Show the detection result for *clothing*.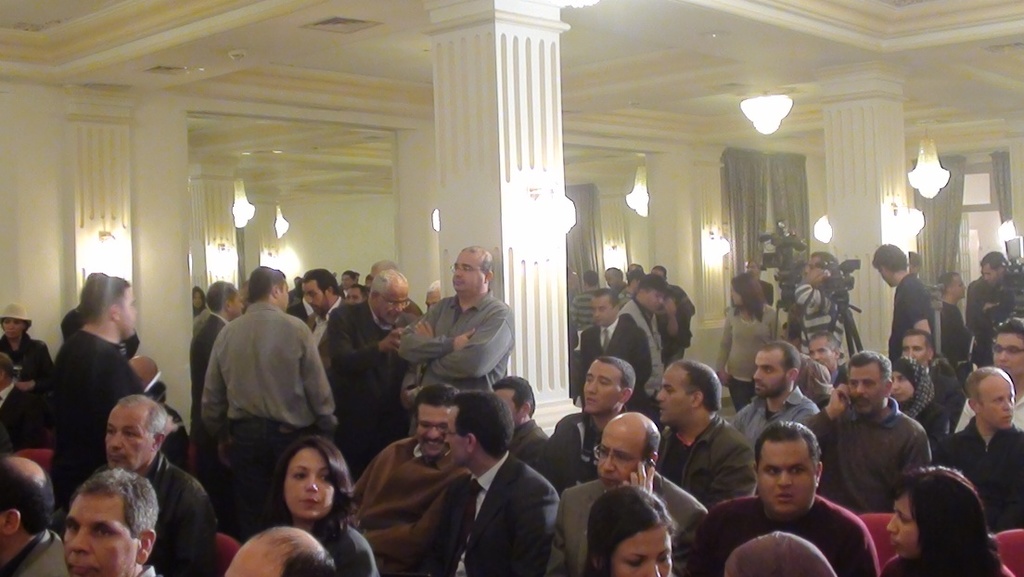
806 397 934 514.
